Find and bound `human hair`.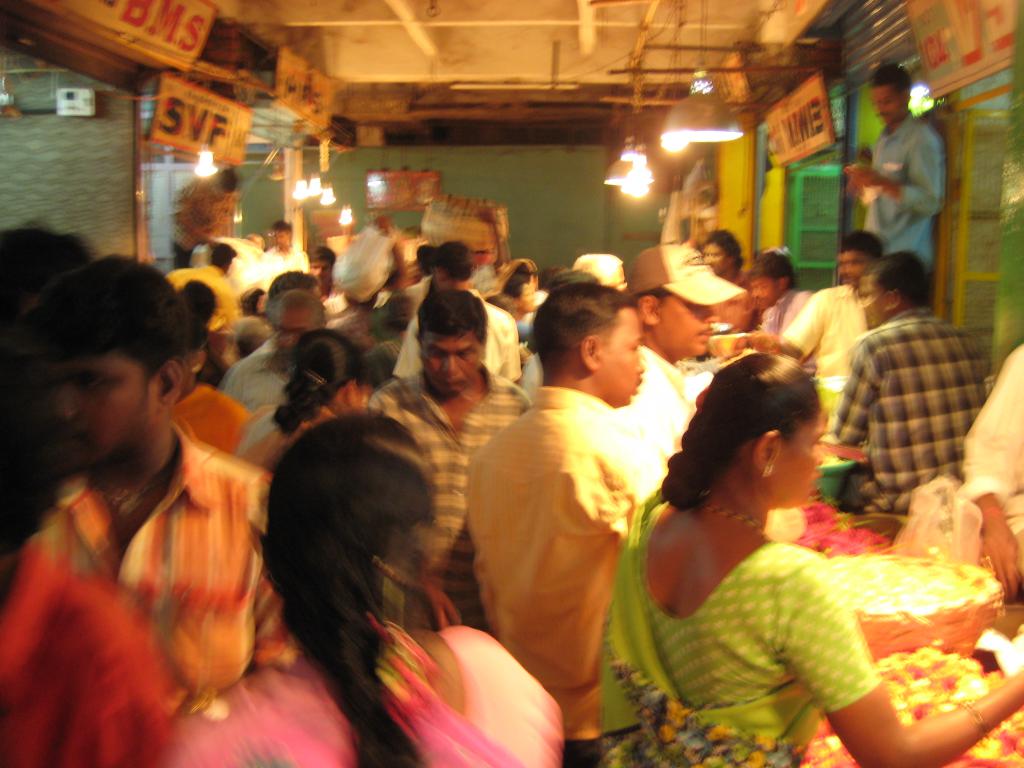
Bound: BBox(661, 352, 825, 512).
